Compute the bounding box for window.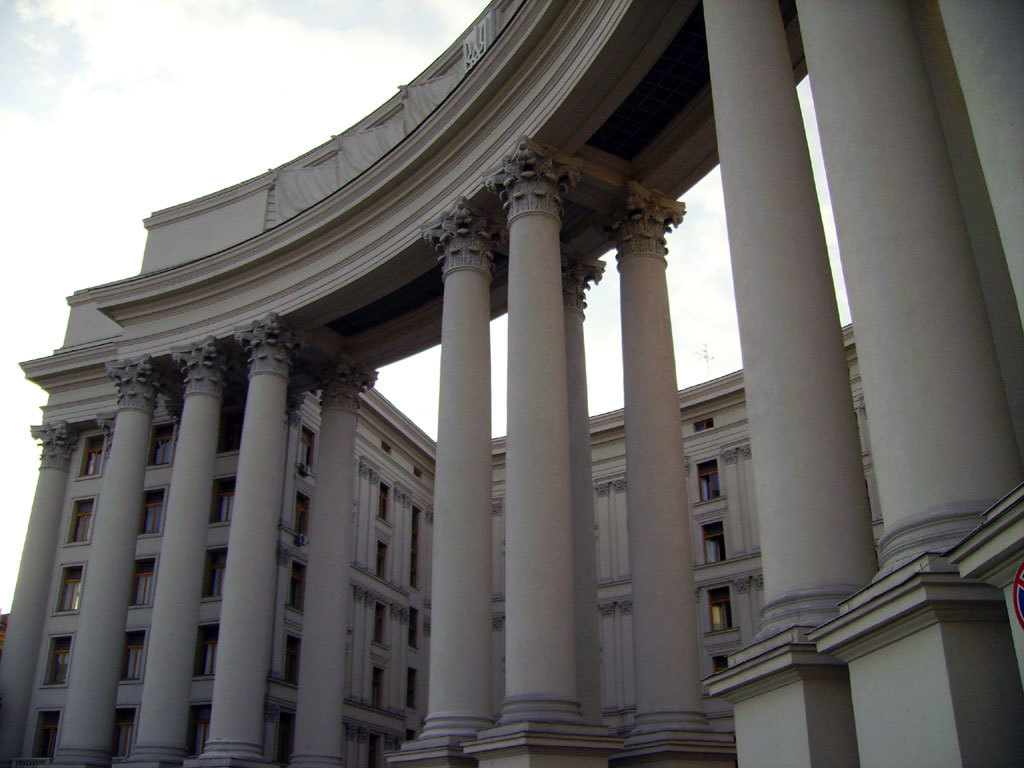
bbox(48, 637, 76, 682).
